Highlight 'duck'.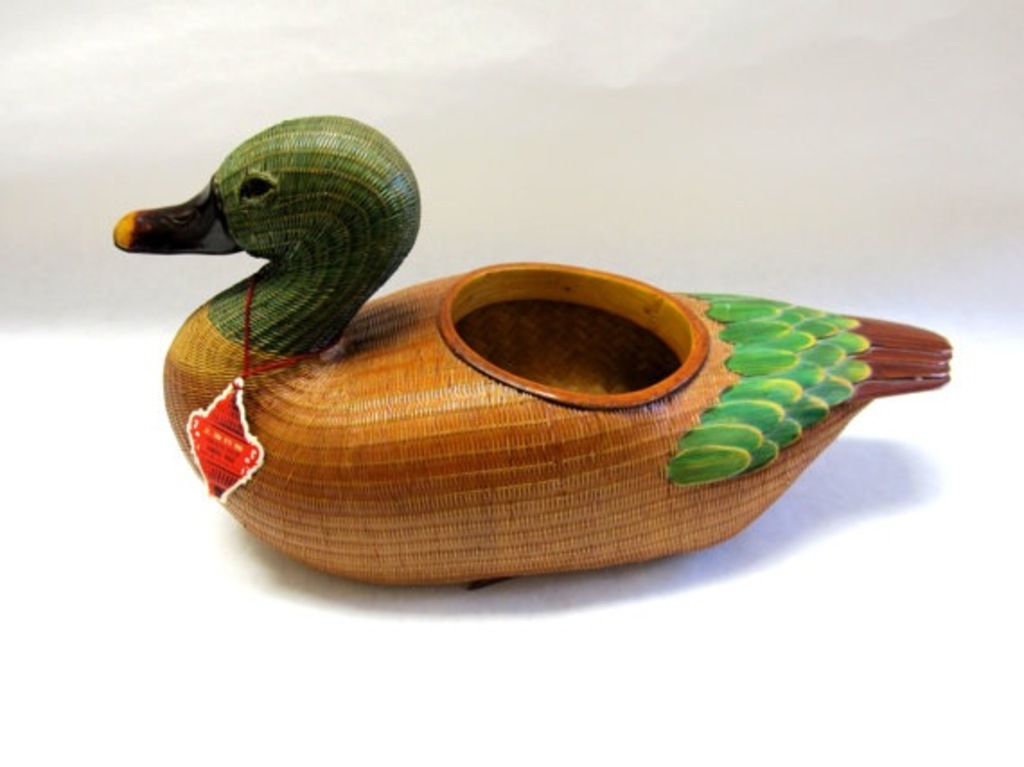
Highlighted region: [left=138, top=126, right=914, bottom=598].
